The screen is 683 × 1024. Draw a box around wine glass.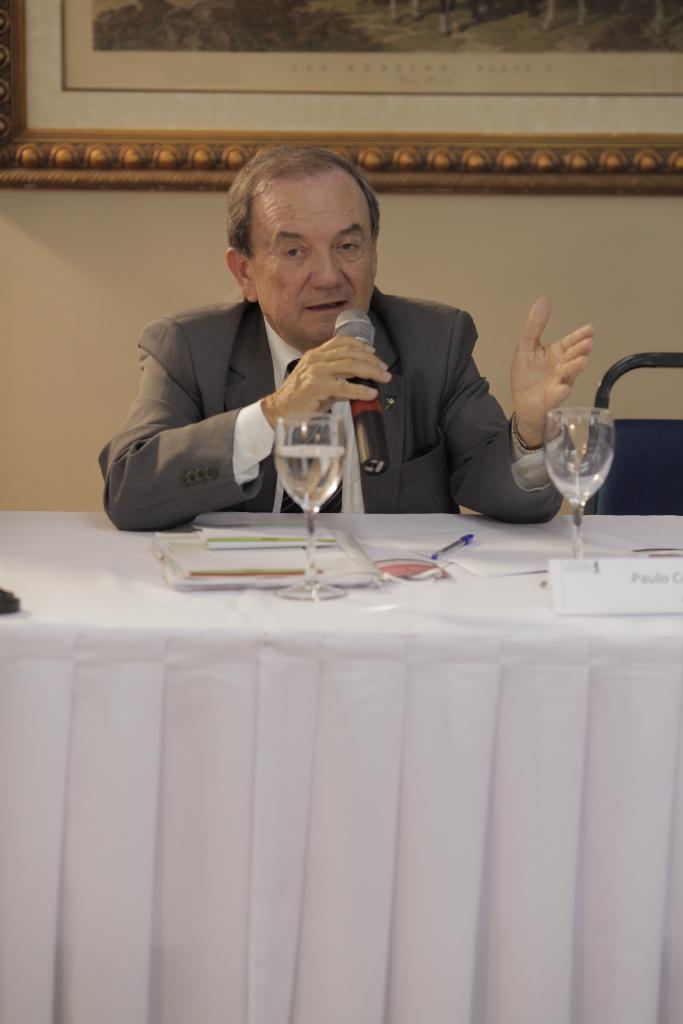
<box>542,403,616,561</box>.
